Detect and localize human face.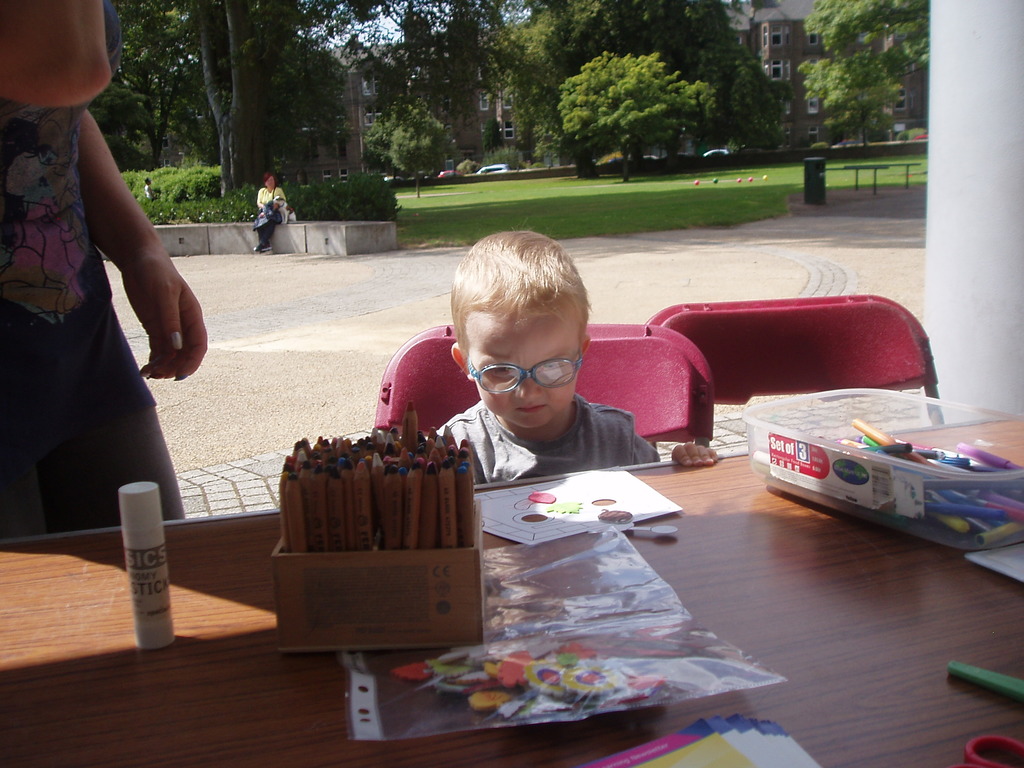
Localized at l=267, t=176, r=275, b=188.
